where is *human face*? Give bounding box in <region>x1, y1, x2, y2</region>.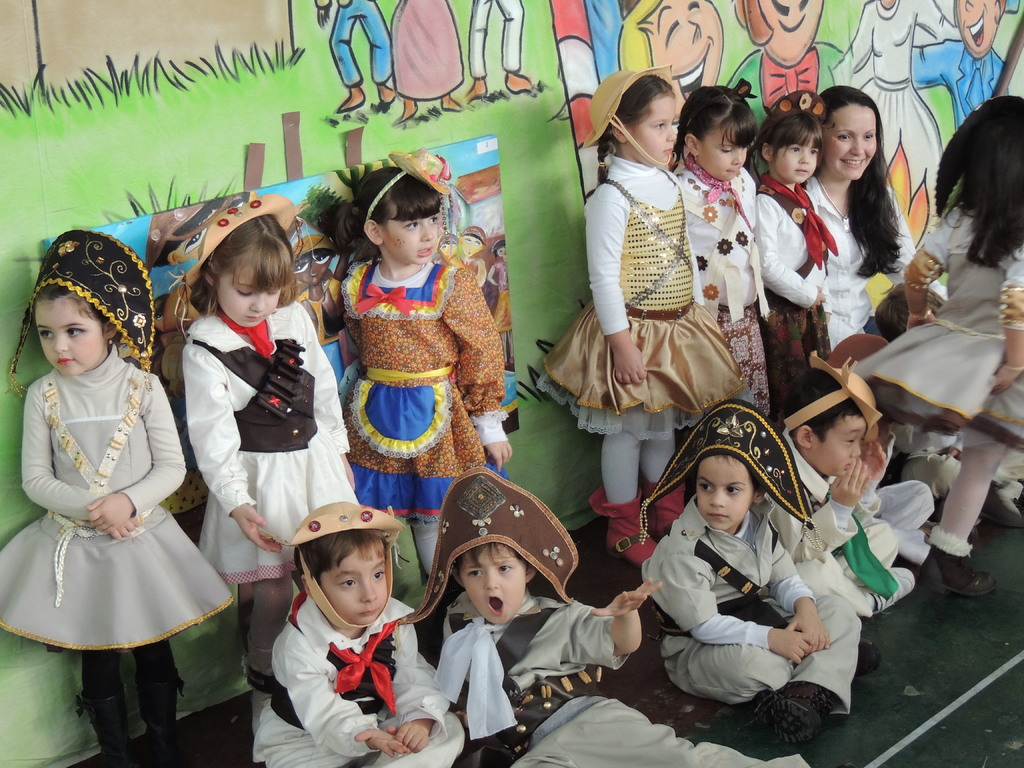
<region>220, 285, 279, 326</region>.
